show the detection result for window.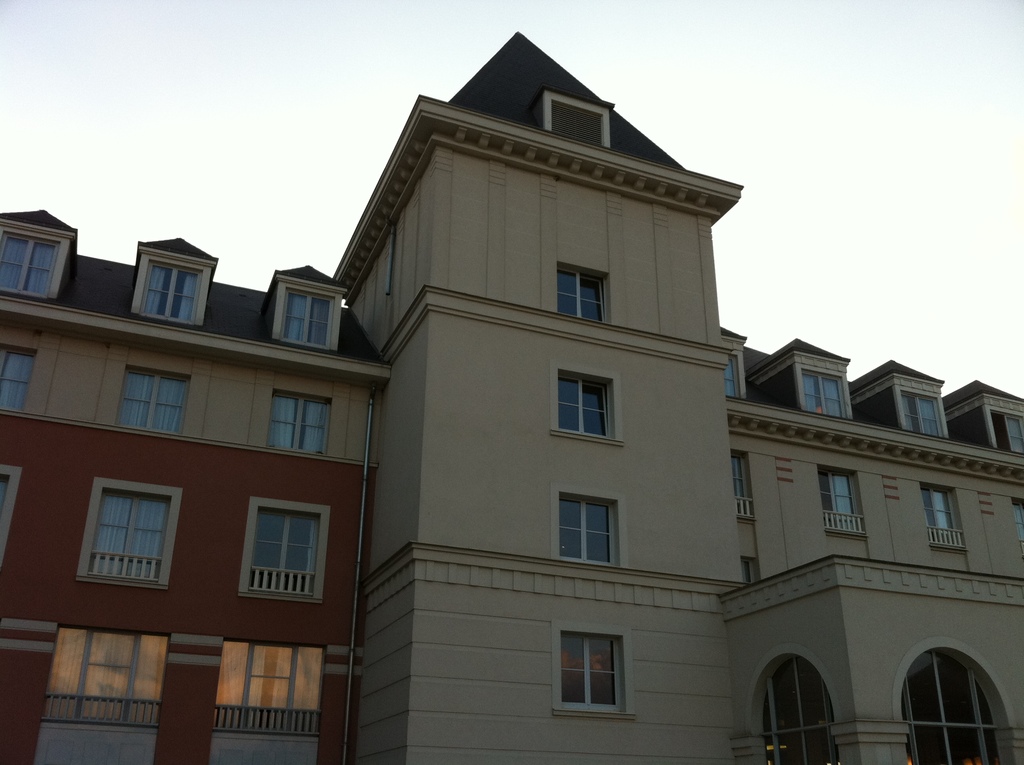
<box>724,351,748,403</box>.
